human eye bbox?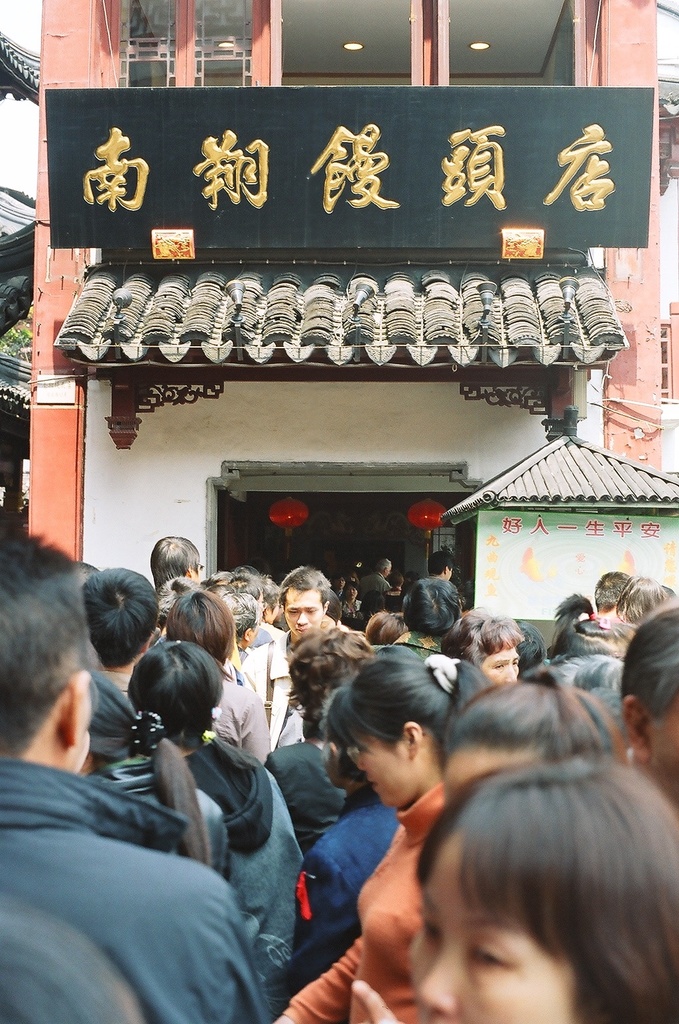
BBox(463, 932, 517, 983)
